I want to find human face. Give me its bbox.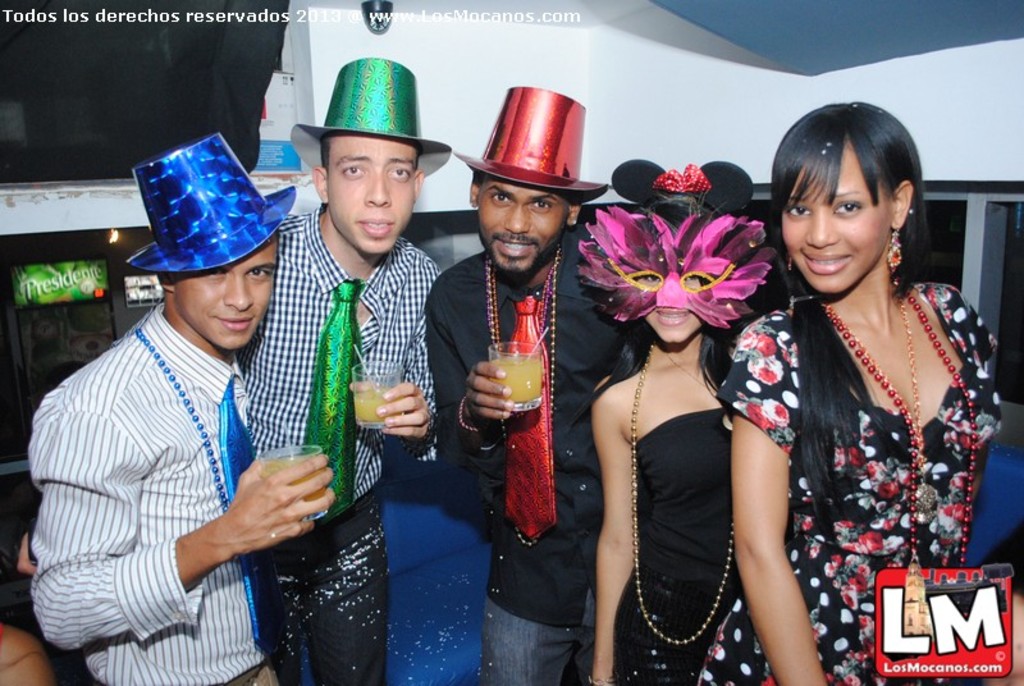
detection(173, 237, 284, 344).
